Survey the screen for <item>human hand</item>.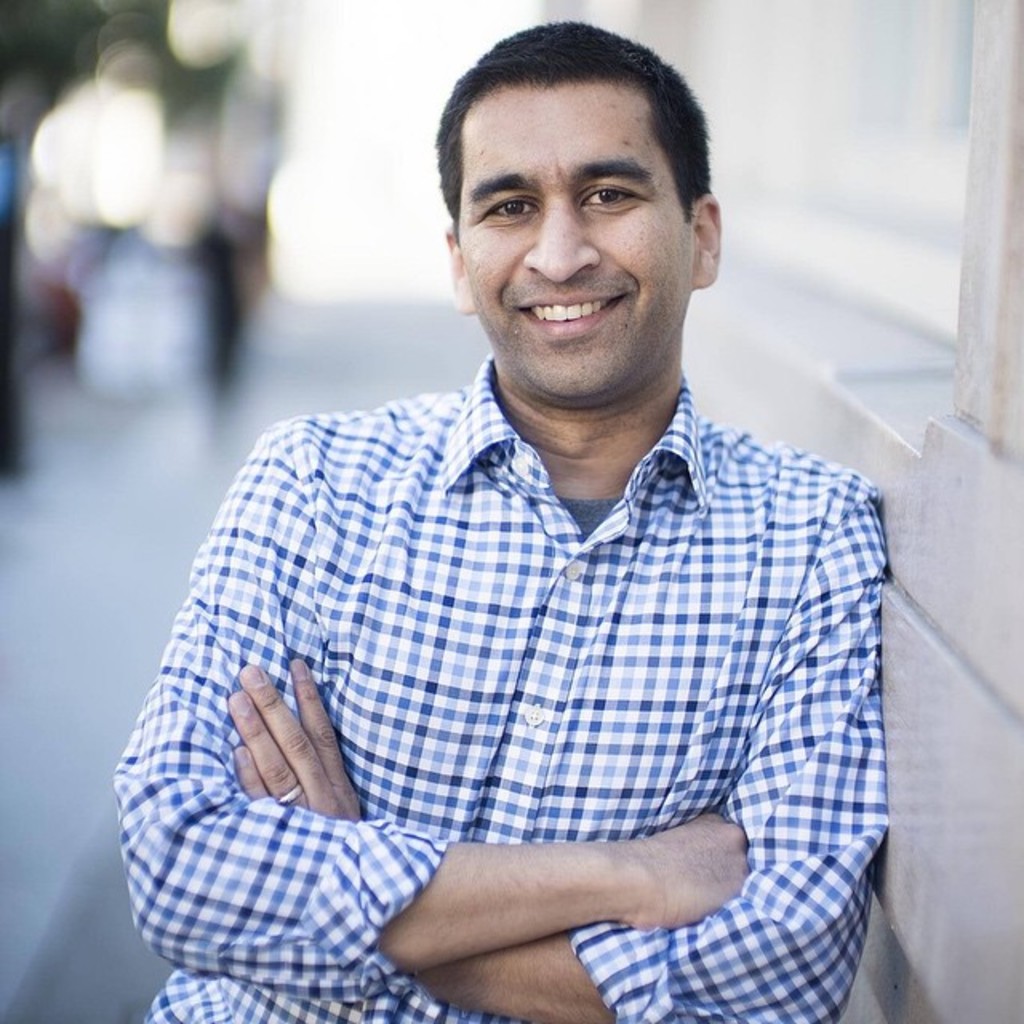
Survey found: 221,653,366,822.
